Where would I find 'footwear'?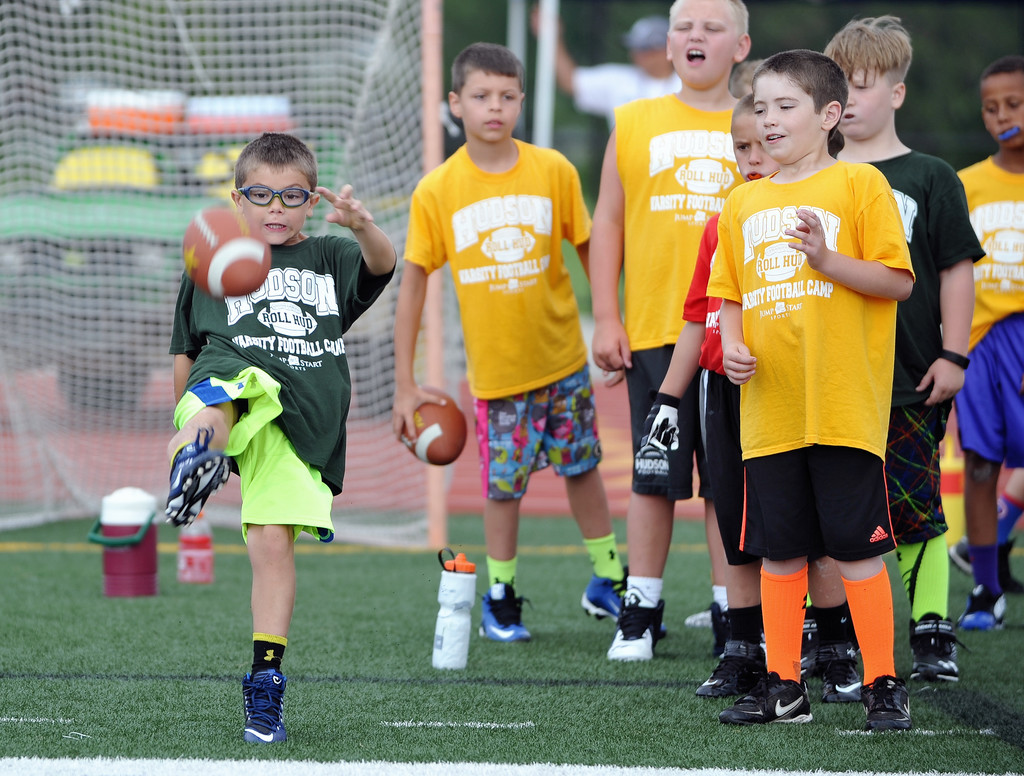
At 605/596/664/669.
